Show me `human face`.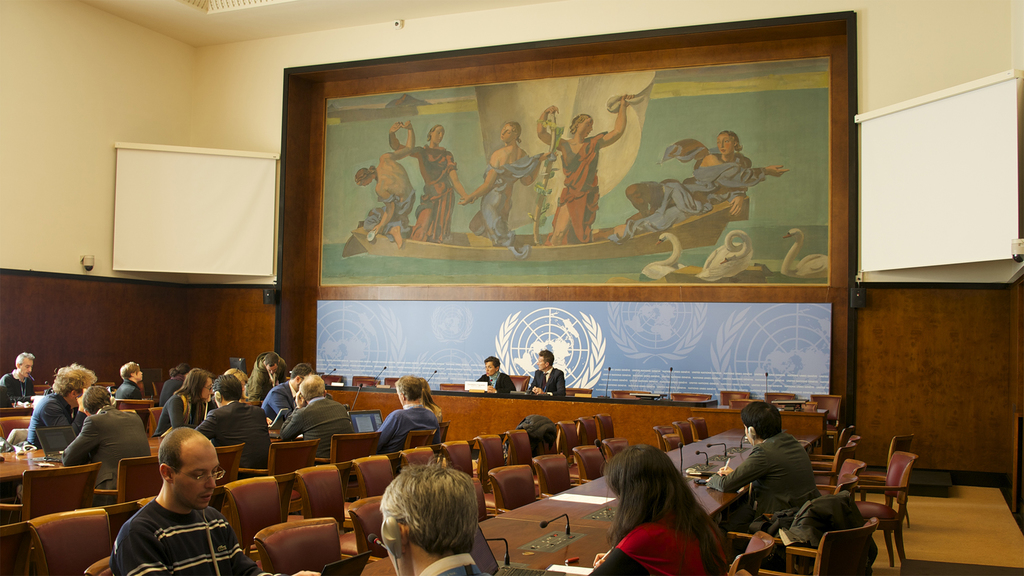
`human face` is here: box=[173, 446, 216, 505].
